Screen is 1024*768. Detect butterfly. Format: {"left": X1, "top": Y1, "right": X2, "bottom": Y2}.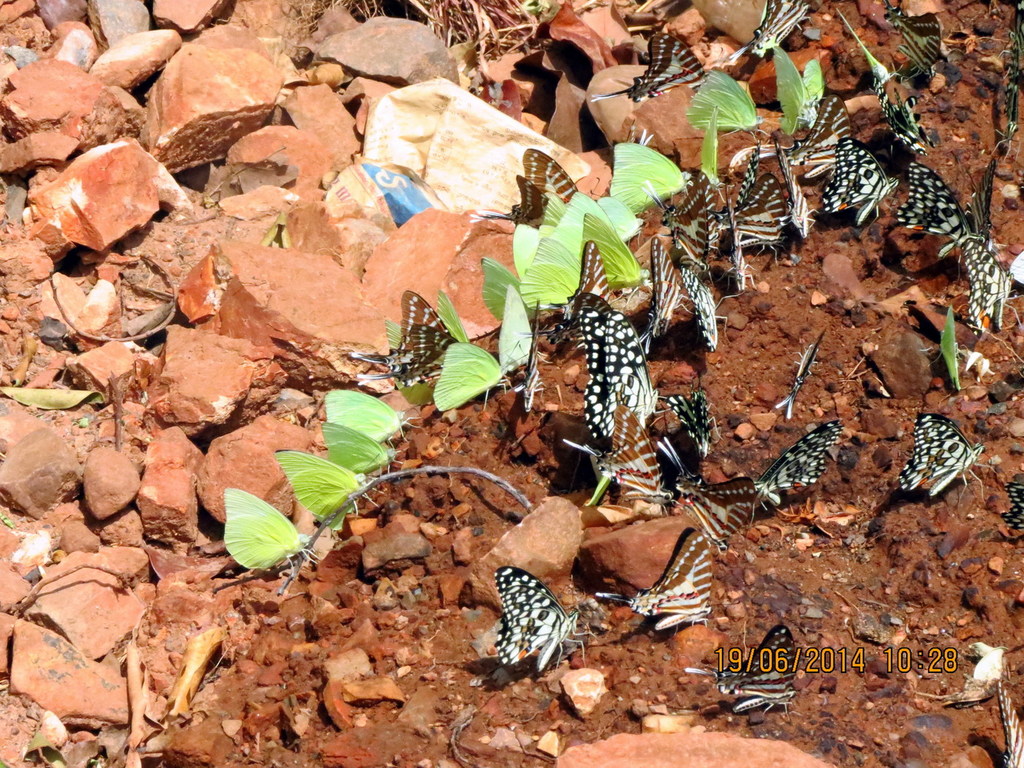
{"left": 881, "top": 6, "right": 939, "bottom": 85}.
